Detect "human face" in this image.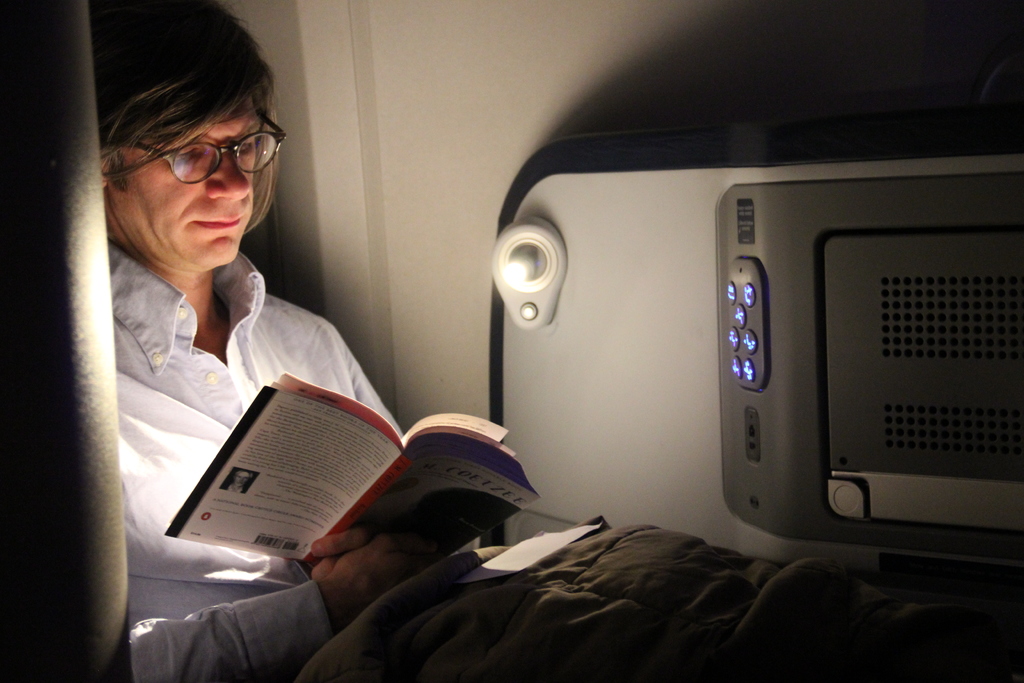
Detection: region(107, 96, 259, 268).
